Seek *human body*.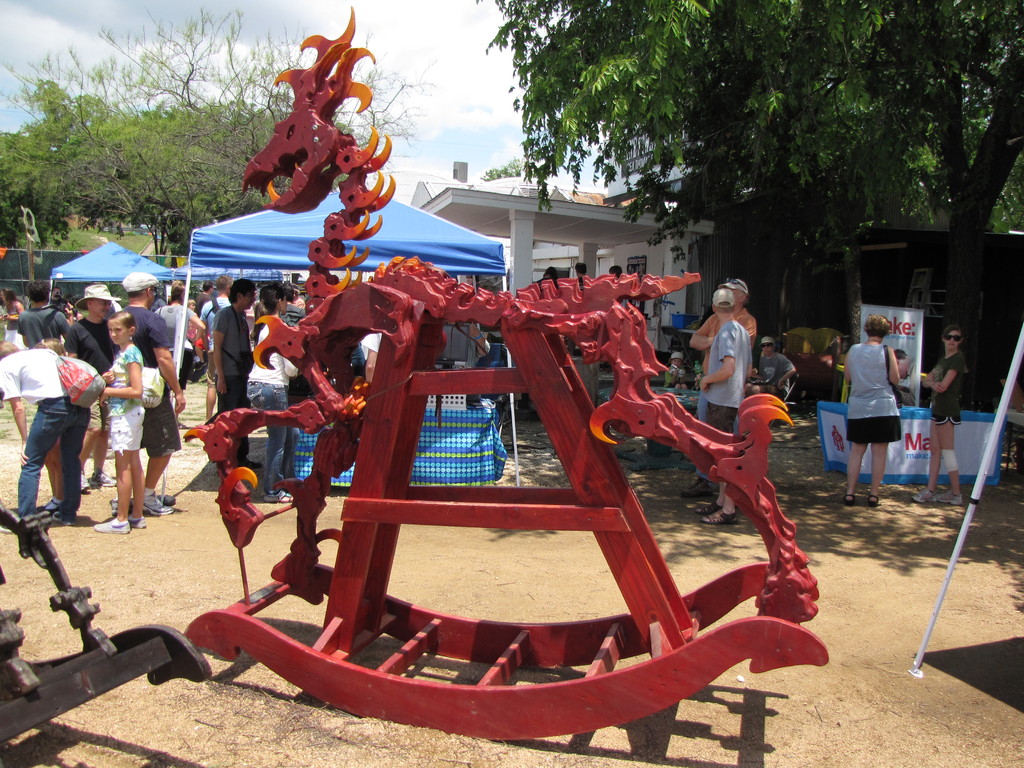
916, 318, 966, 502.
